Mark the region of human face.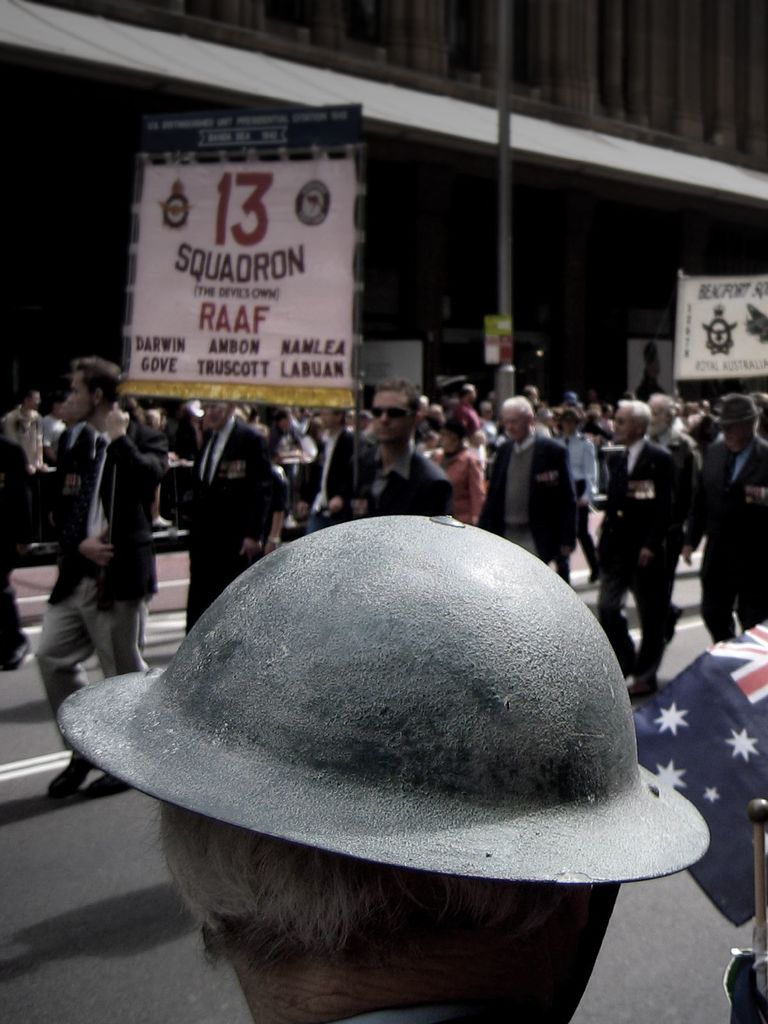
Region: region(504, 408, 527, 440).
